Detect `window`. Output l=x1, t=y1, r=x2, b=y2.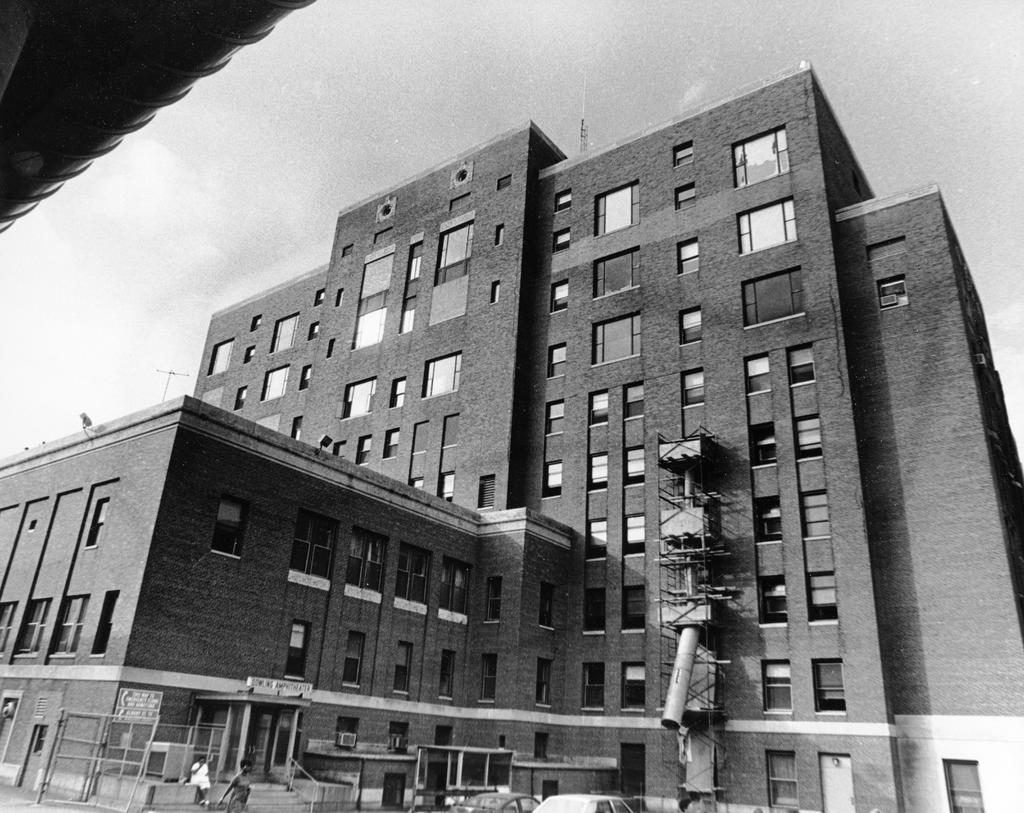
l=615, t=586, r=646, b=634.
